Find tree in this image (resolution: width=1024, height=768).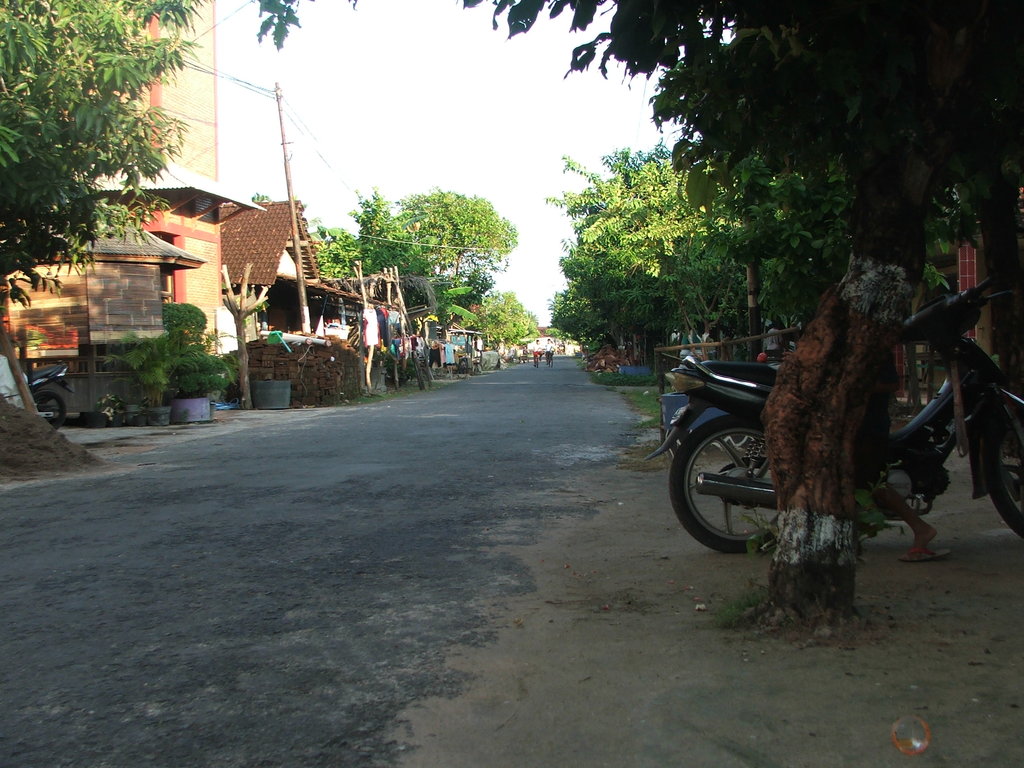
<box>456,0,1023,621</box>.
